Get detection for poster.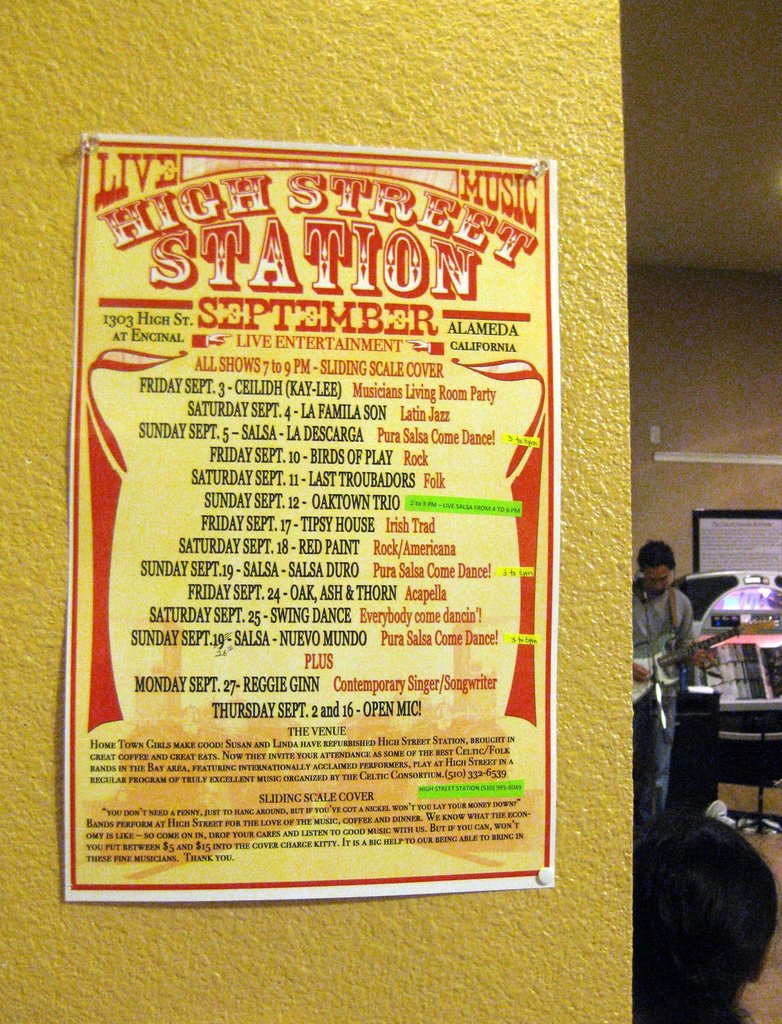
Detection: {"x1": 58, "y1": 132, "x2": 558, "y2": 902}.
